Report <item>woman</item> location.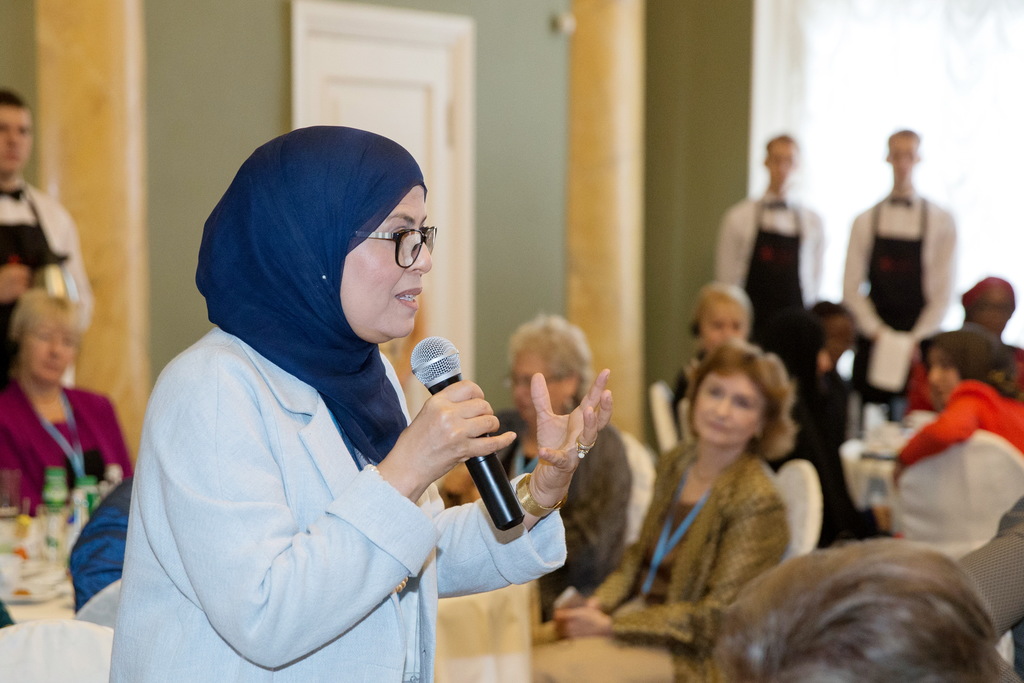
Report: 121:110:573:677.
